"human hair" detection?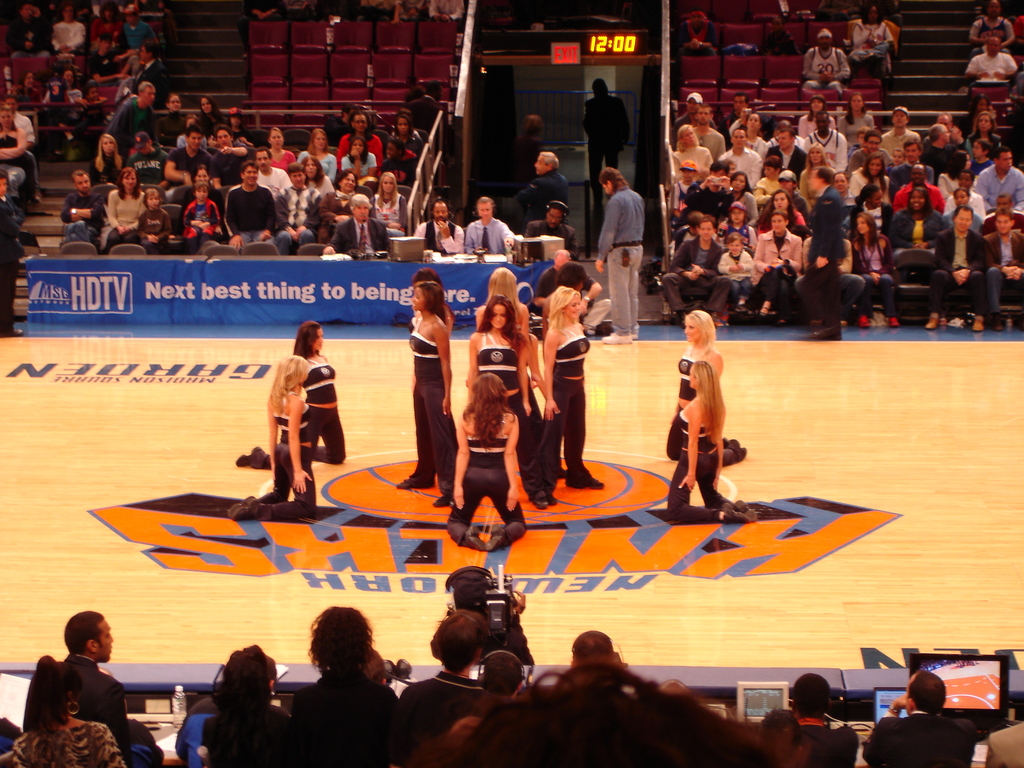
(346,111,373,136)
